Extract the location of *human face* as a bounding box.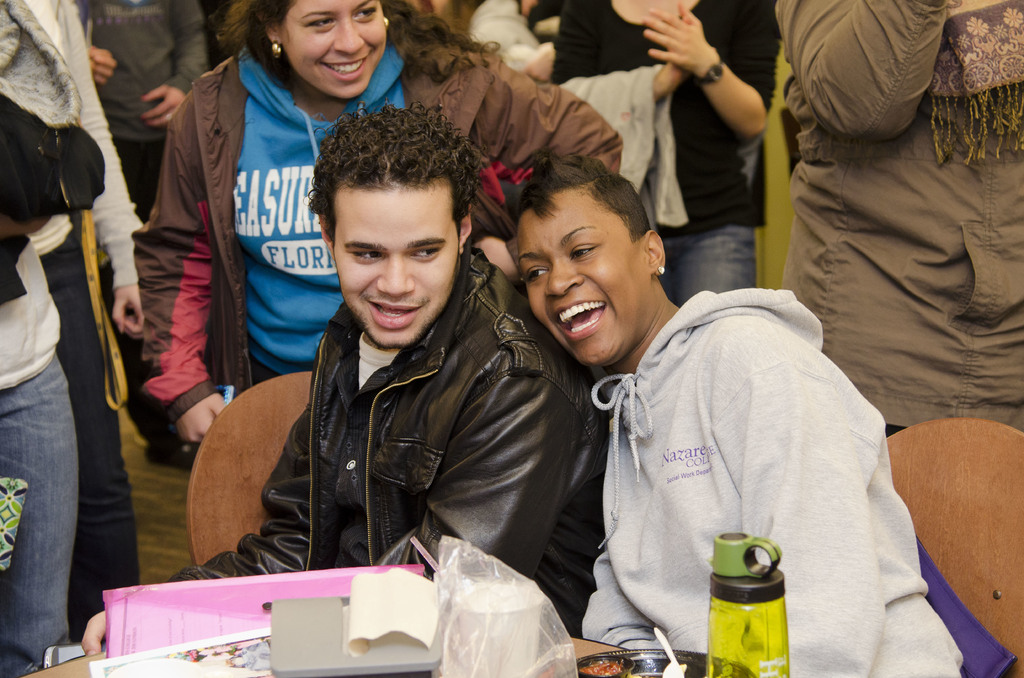
<bbox>276, 0, 396, 100</bbox>.
